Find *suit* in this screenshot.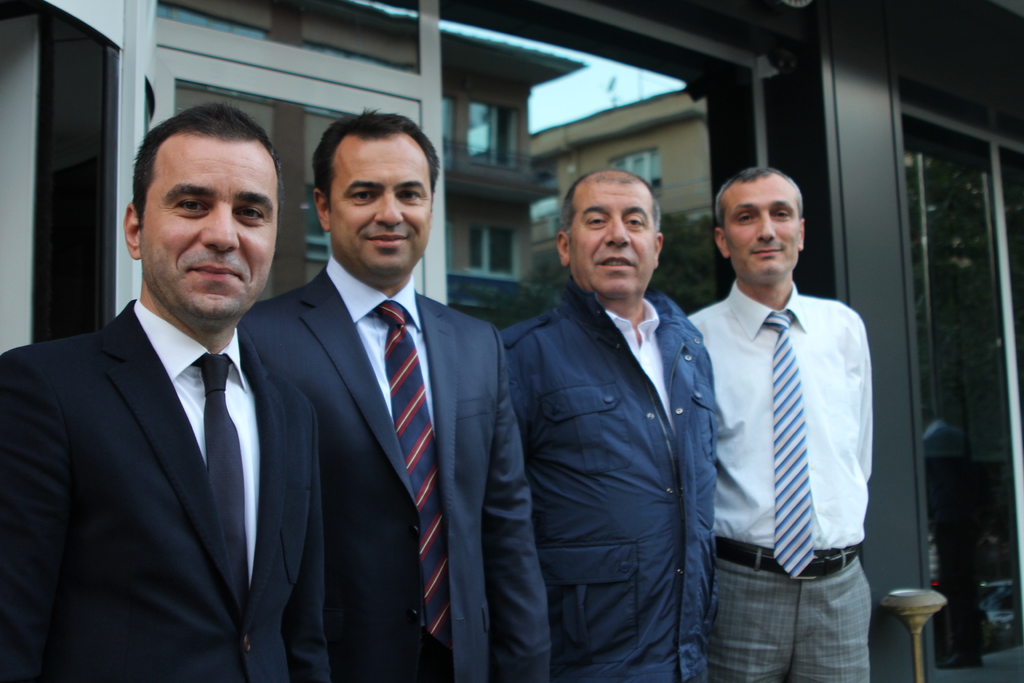
The bounding box for *suit* is <region>0, 297, 334, 682</region>.
